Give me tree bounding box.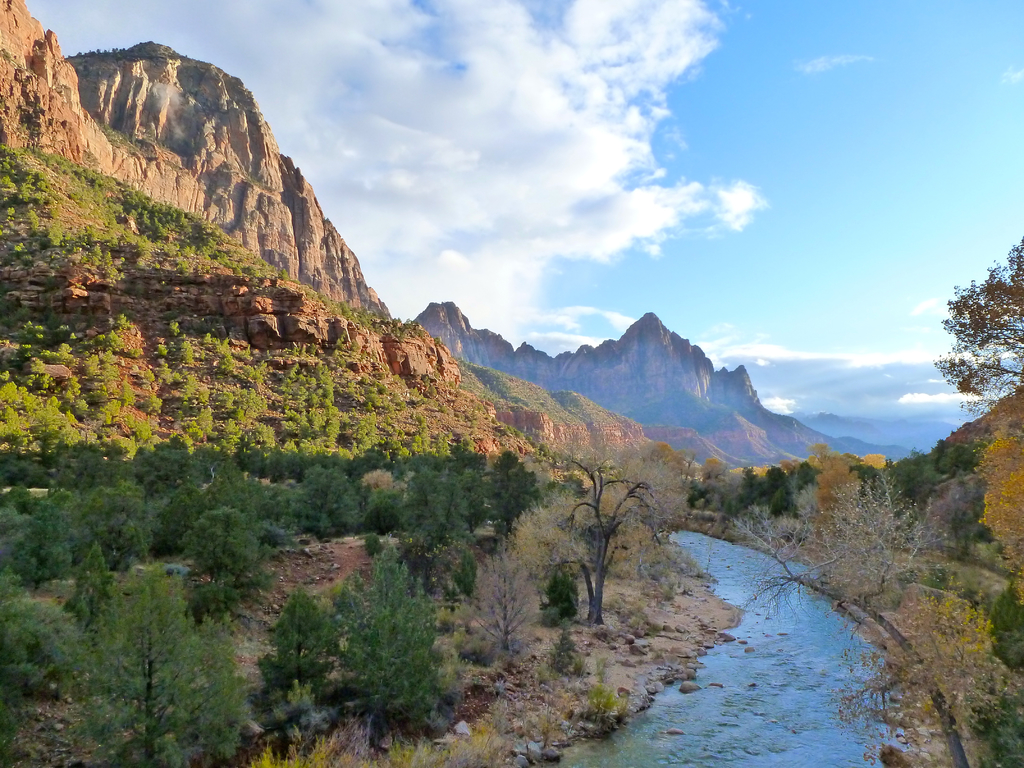
<box>342,538,449,726</box>.
